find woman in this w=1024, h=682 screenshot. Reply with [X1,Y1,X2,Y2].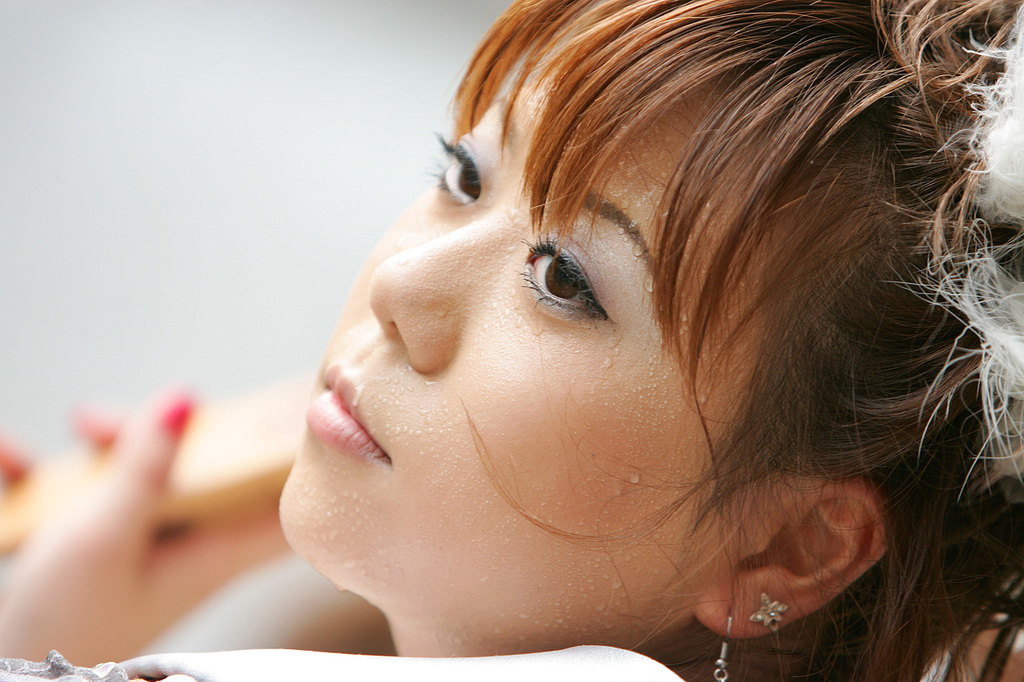
[0,0,1021,681].
